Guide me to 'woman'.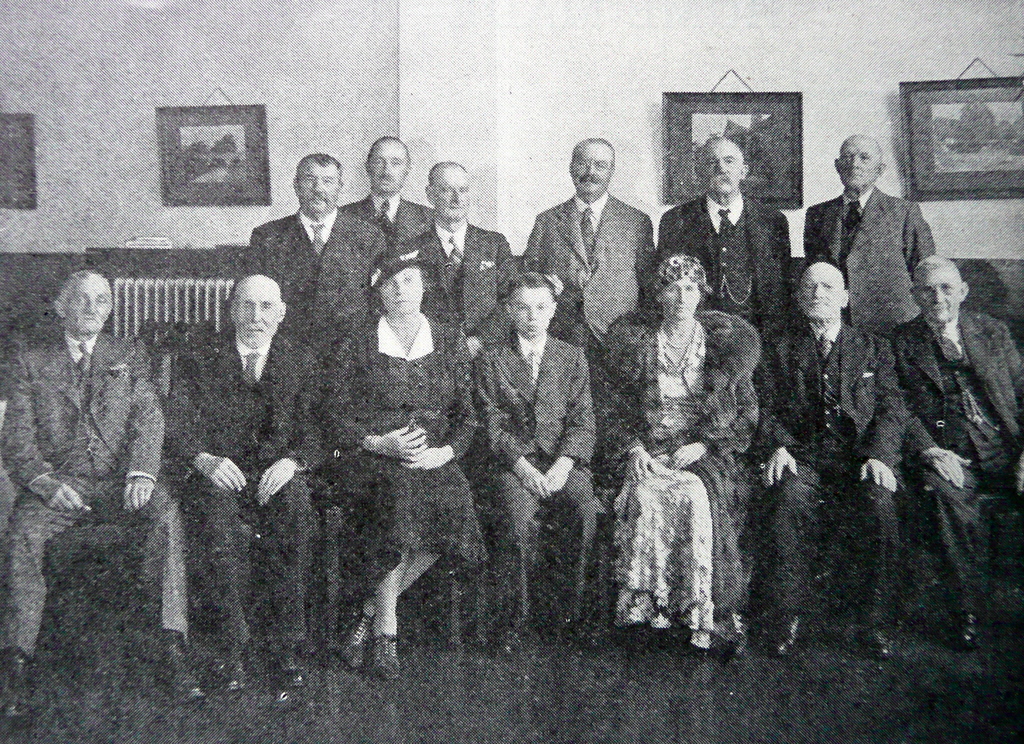
Guidance: 612/217/768/658.
